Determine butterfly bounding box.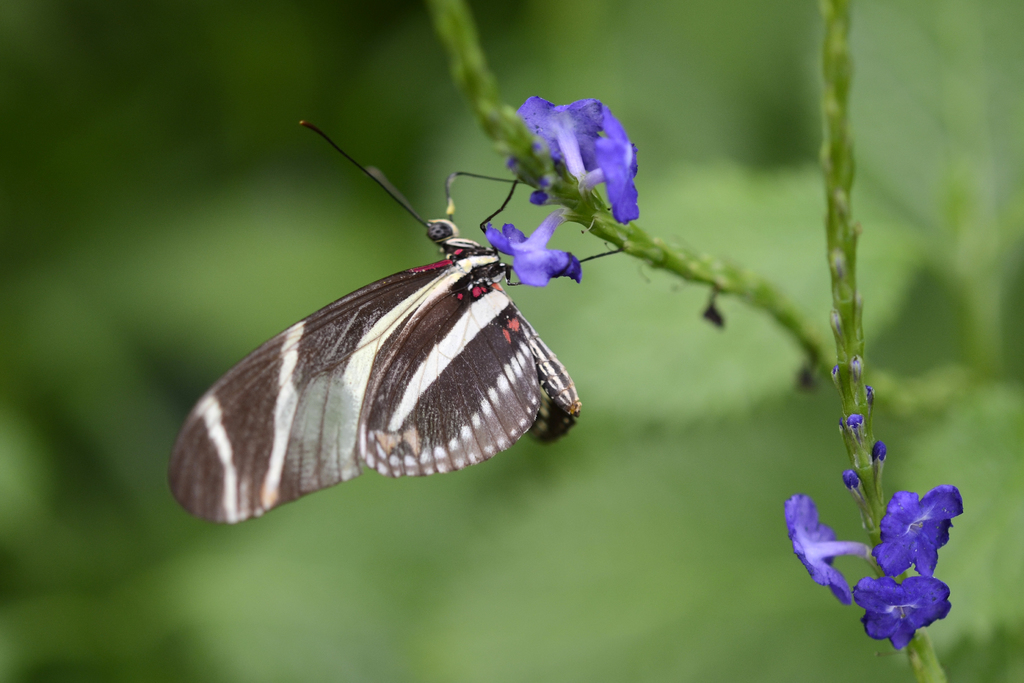
Determined: detection(175, 124, 600, 511).
